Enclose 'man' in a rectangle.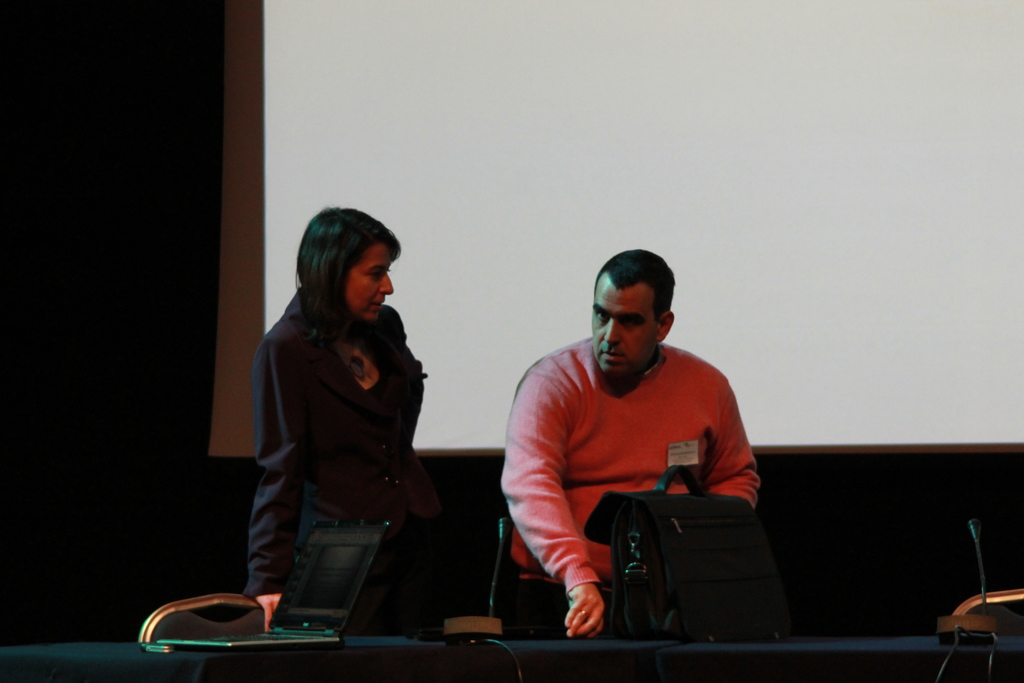
(491, 246, 763, 636).
